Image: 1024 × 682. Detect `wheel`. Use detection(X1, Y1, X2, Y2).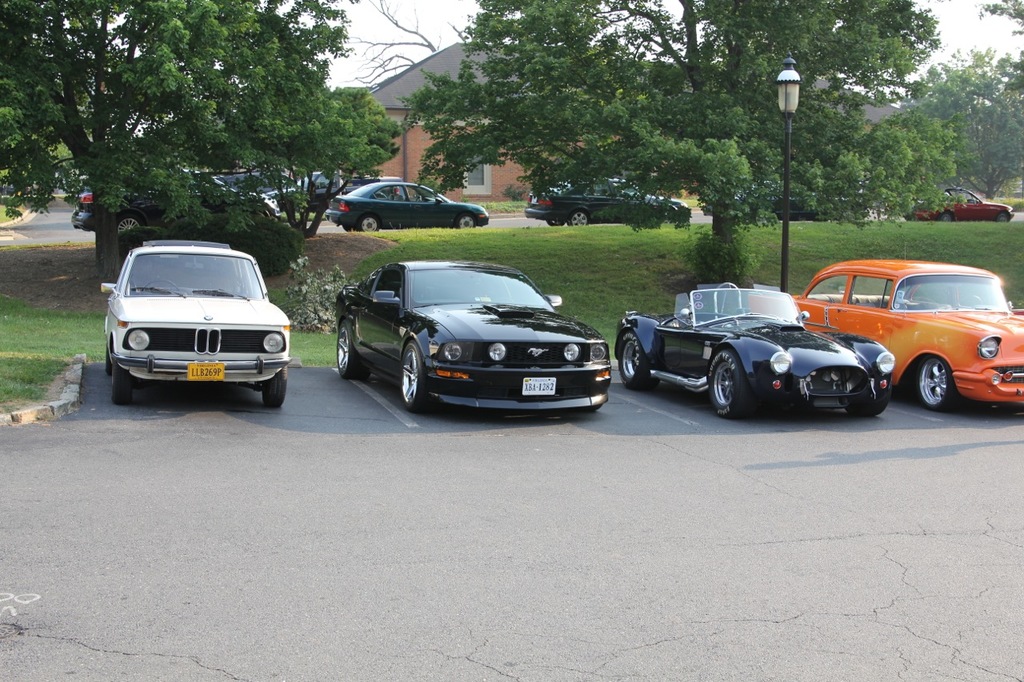
detection(545, 217, 567, 229).
